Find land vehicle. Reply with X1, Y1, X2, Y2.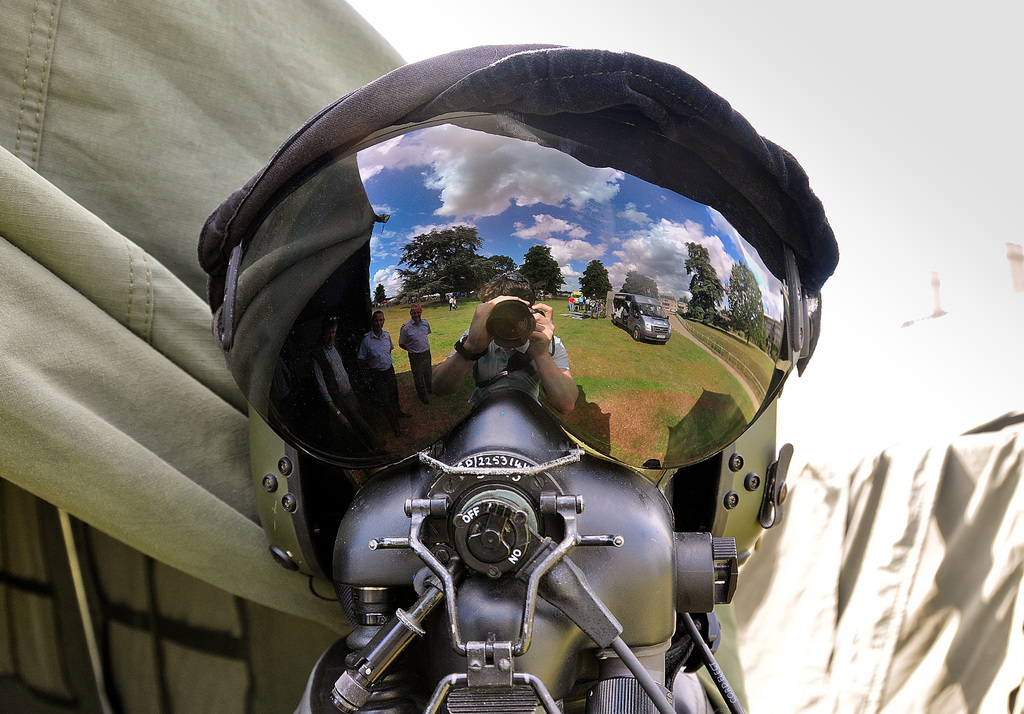
602, 290, 678, 350.
